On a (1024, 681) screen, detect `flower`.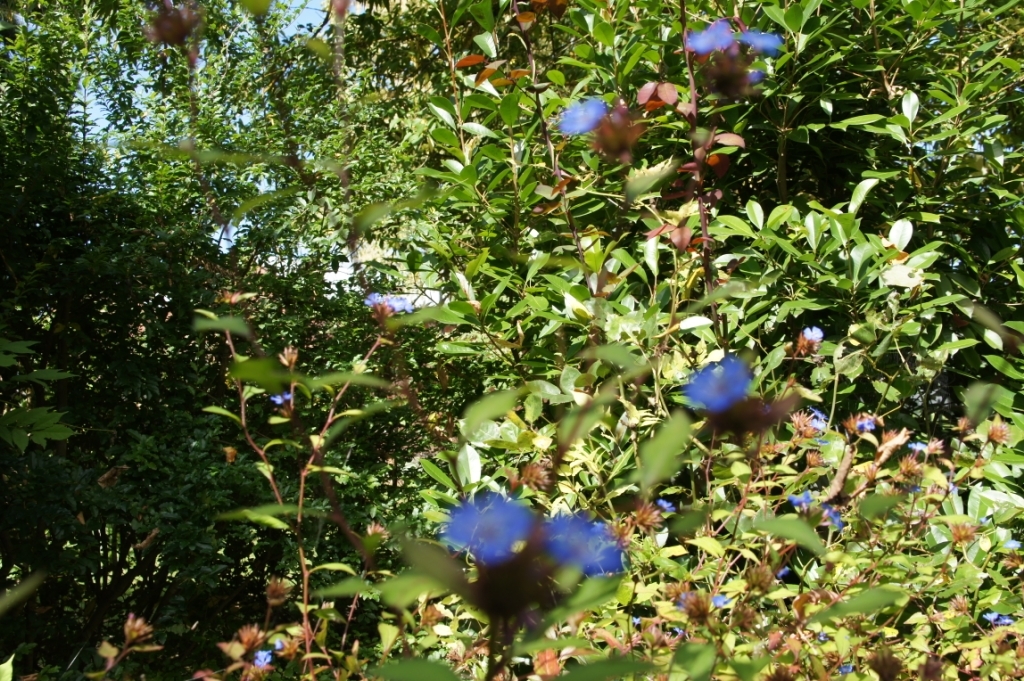
select_region(658, 501, 678, 513).
